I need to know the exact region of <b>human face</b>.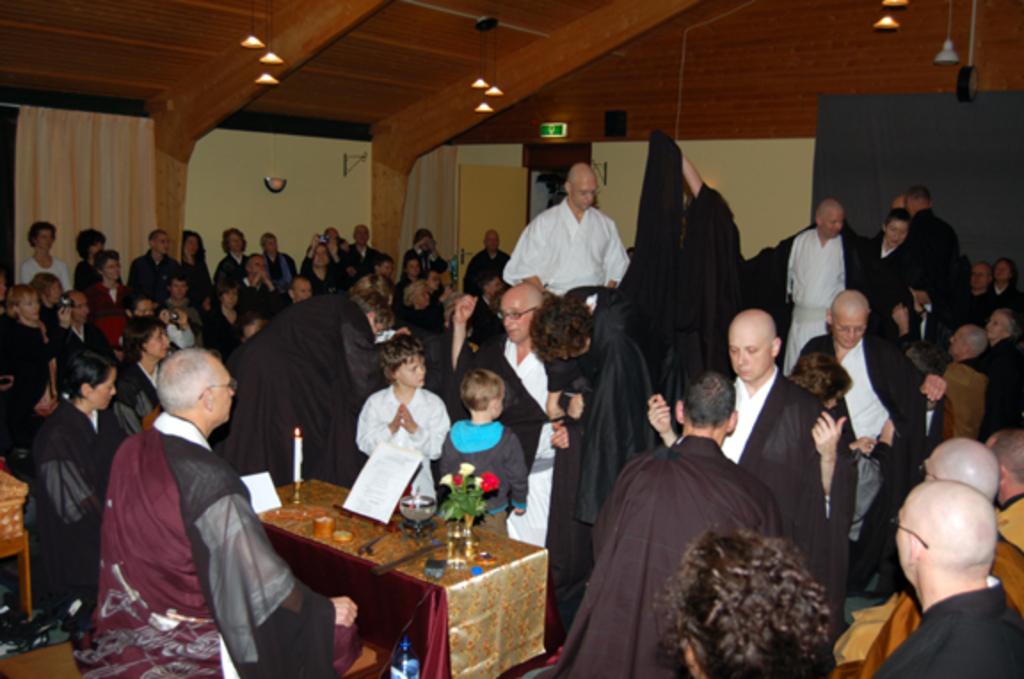
Region: (292,279,313,300).
